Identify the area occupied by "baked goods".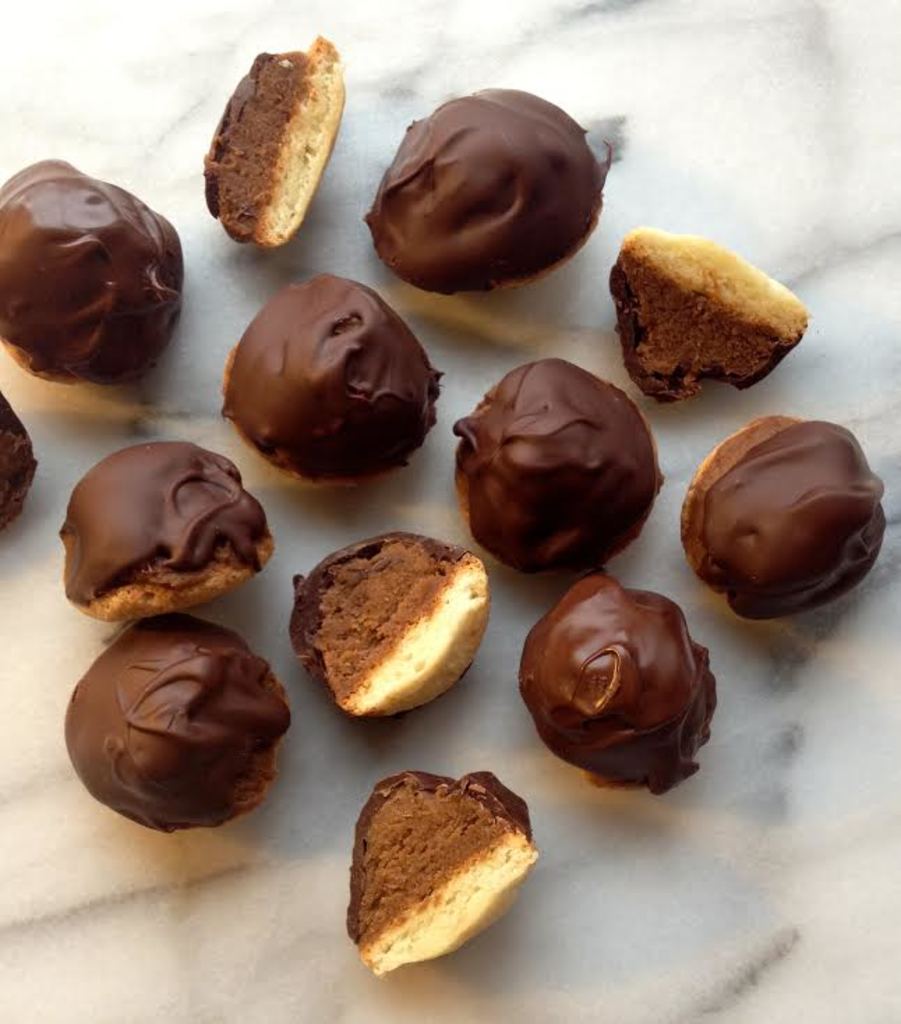
Area: <region>515, 569, 721, 792</region>.
